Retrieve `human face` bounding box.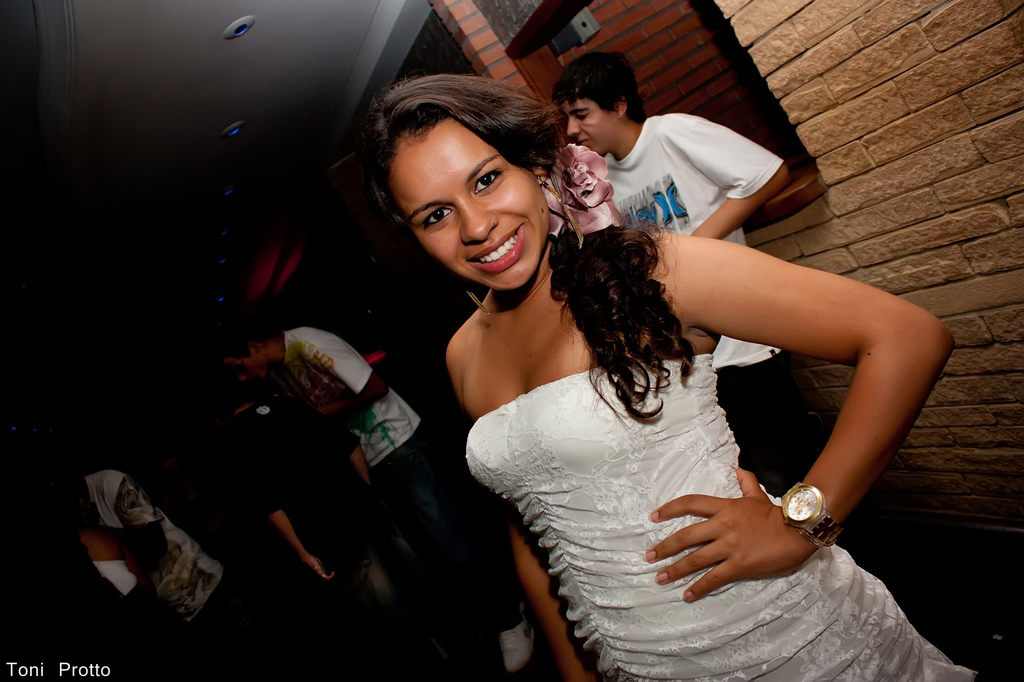
Bounding box: [568,104,612,156].
